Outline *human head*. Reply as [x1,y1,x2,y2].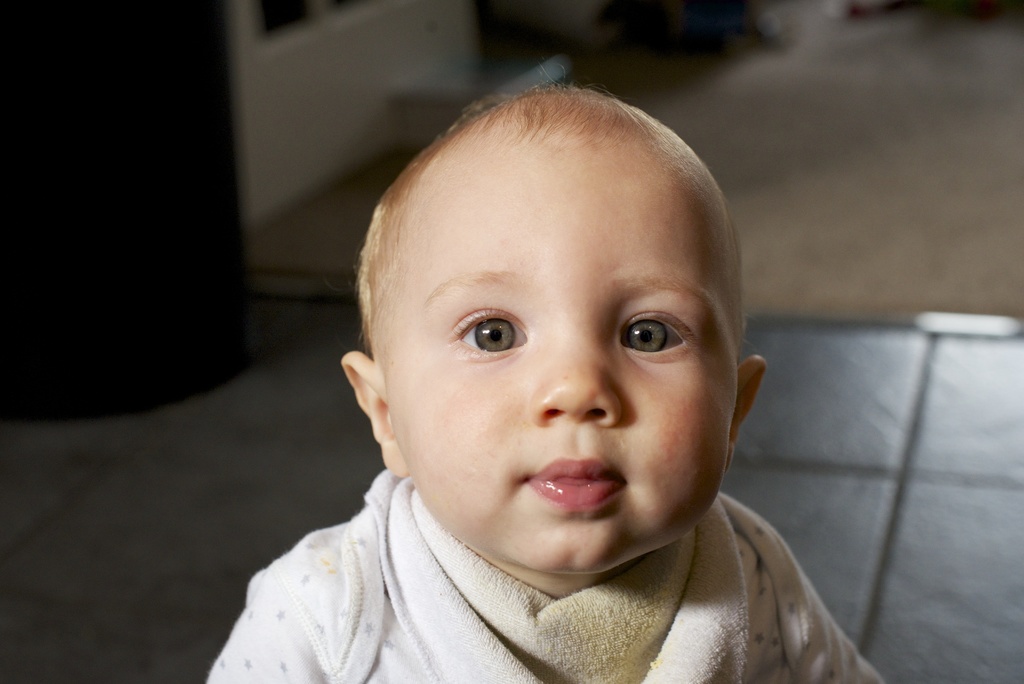
[341,64,764,573].
